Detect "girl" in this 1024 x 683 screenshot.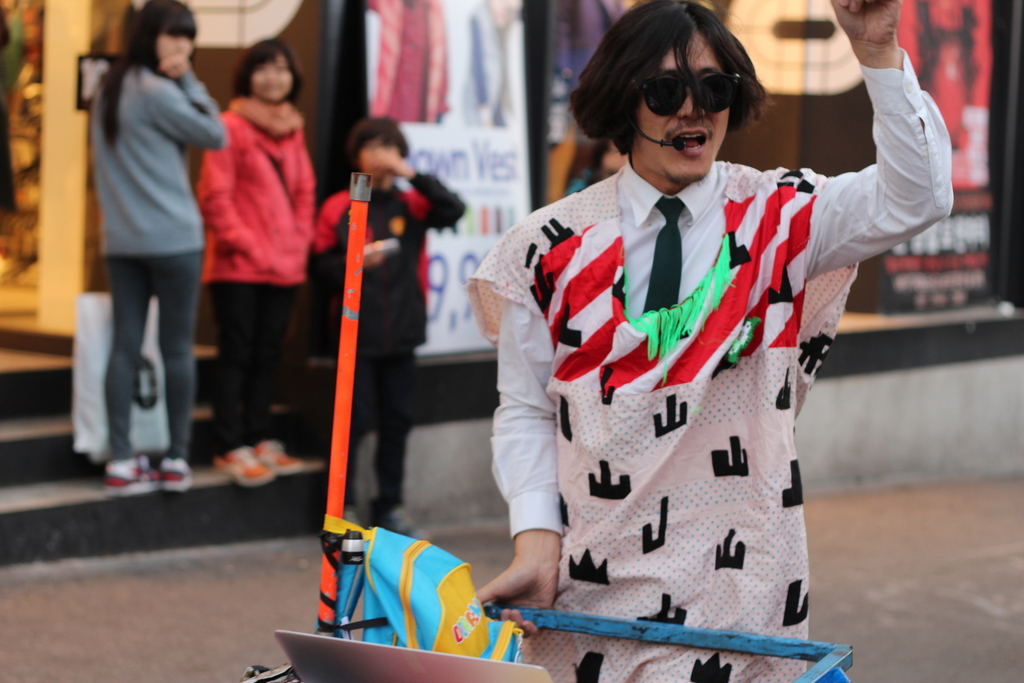
Detection: (left=195, top=35, right=306, bottom=489).
